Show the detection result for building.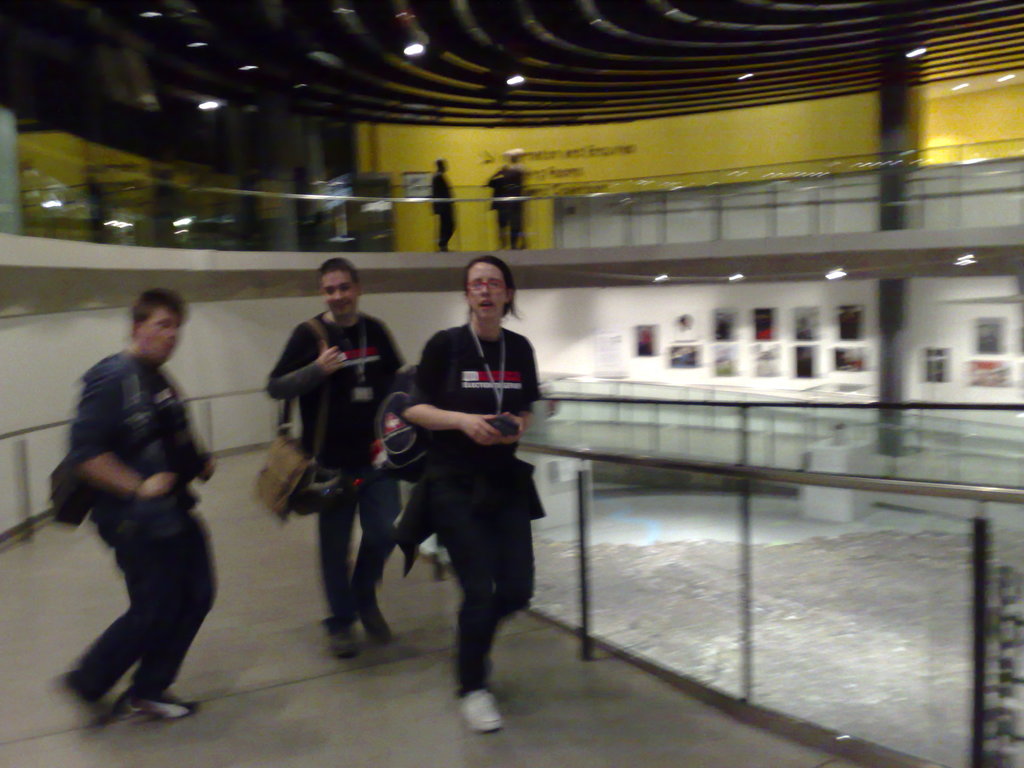
bbox(0, 0, 1023, 767).
